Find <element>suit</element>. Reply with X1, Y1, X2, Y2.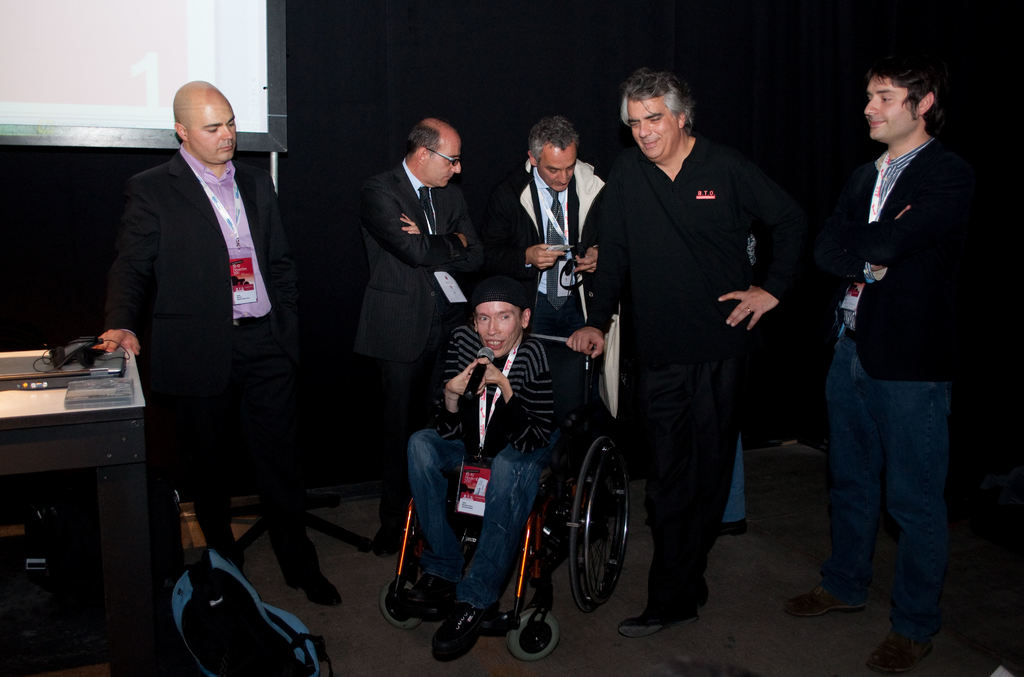
355, 154, 484, 528.
